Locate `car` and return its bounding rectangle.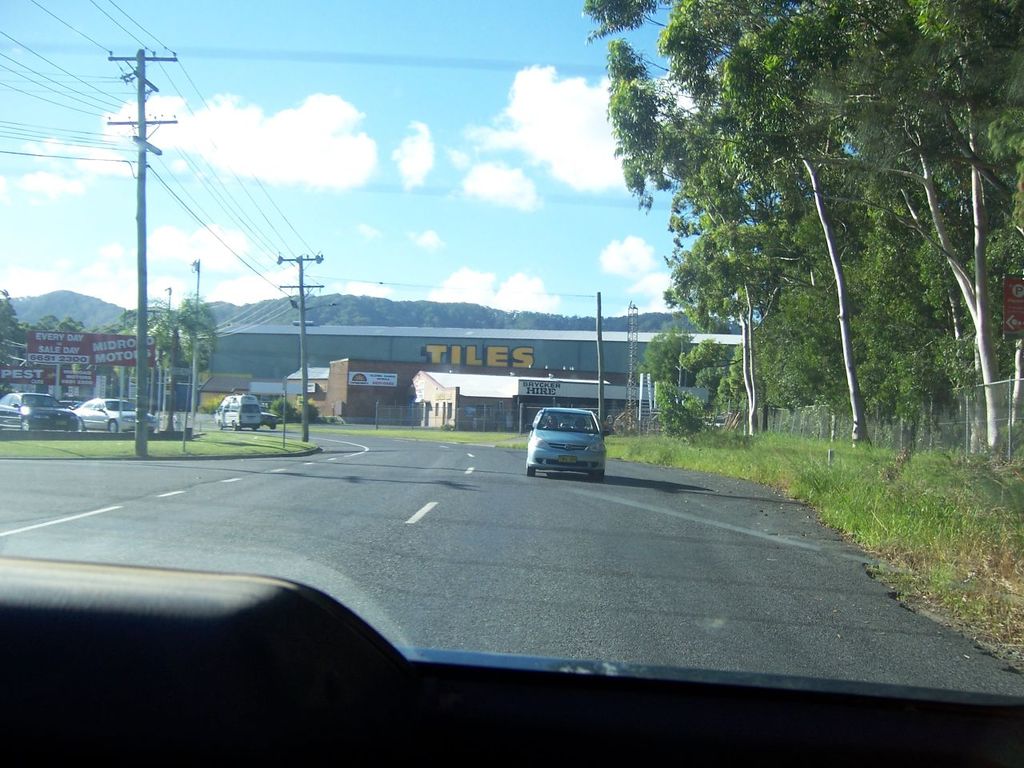
locate(0, 0, 1023, 766).
